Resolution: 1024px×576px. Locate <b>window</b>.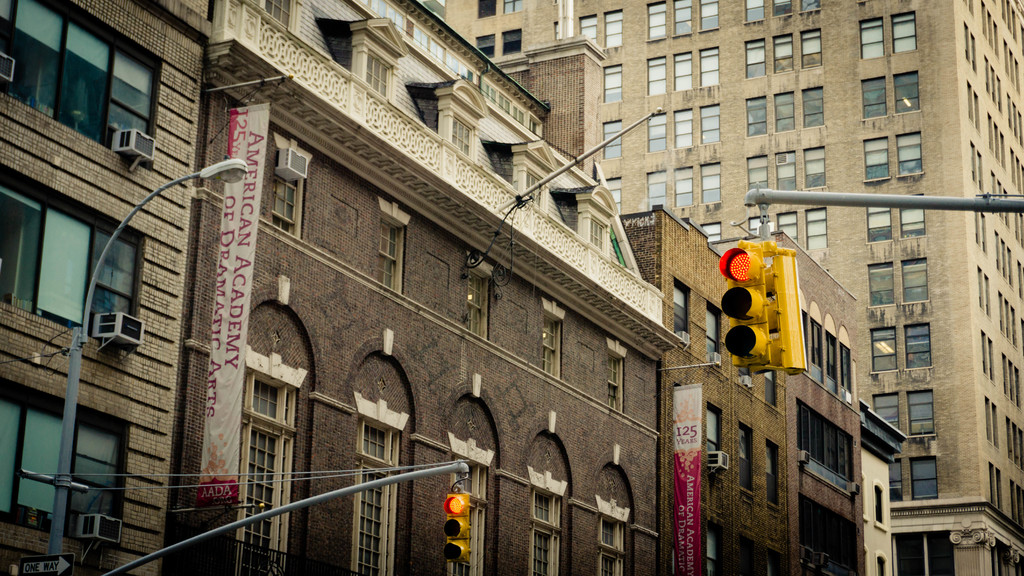
bbox=(540, 310, 561, 374).
